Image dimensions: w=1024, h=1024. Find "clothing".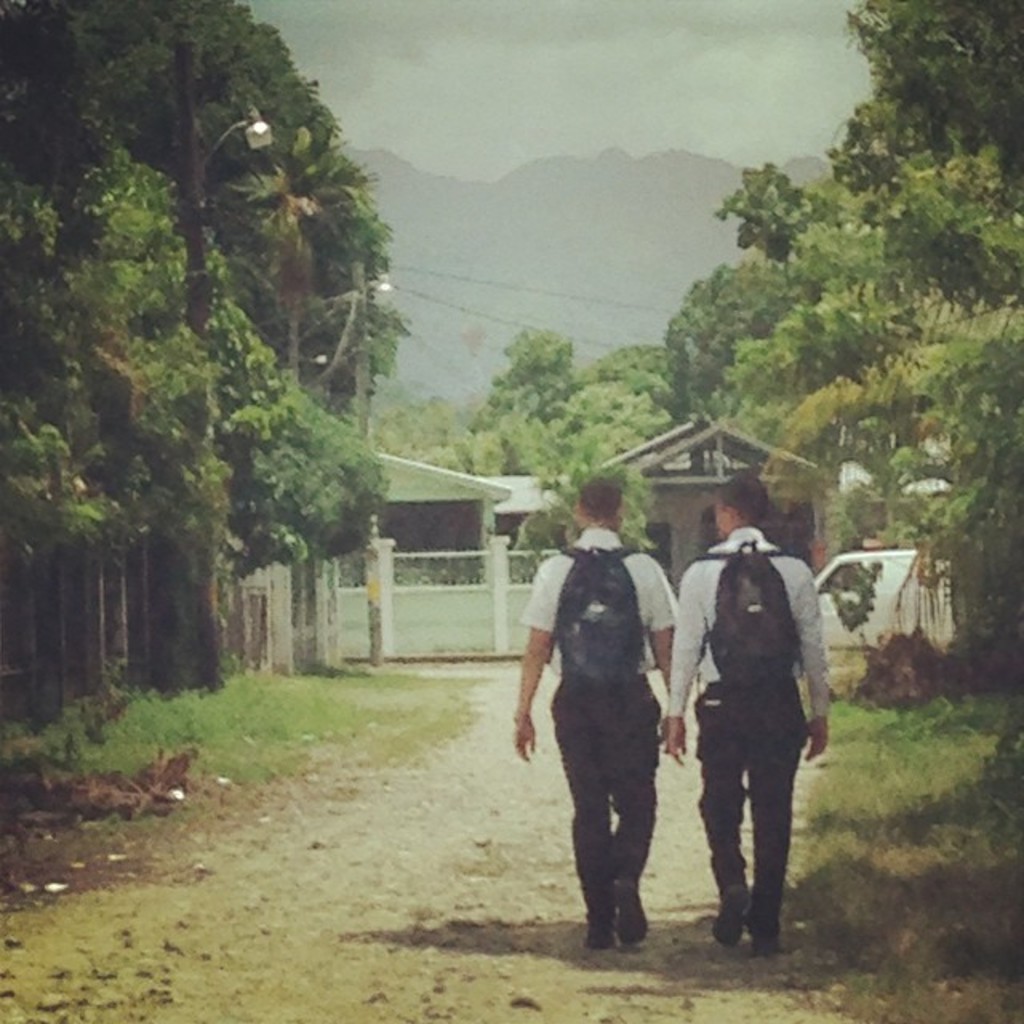
515, 526, 664, 883.
